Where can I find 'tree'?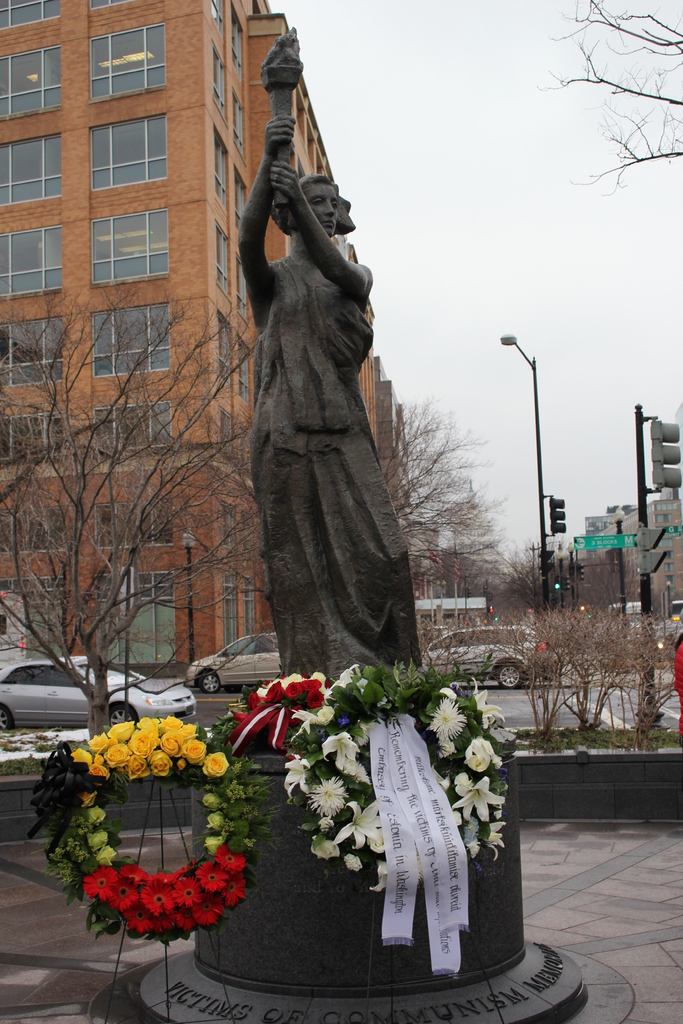
You can find it at x1=17, y1=272, x2=243, y2=735.
